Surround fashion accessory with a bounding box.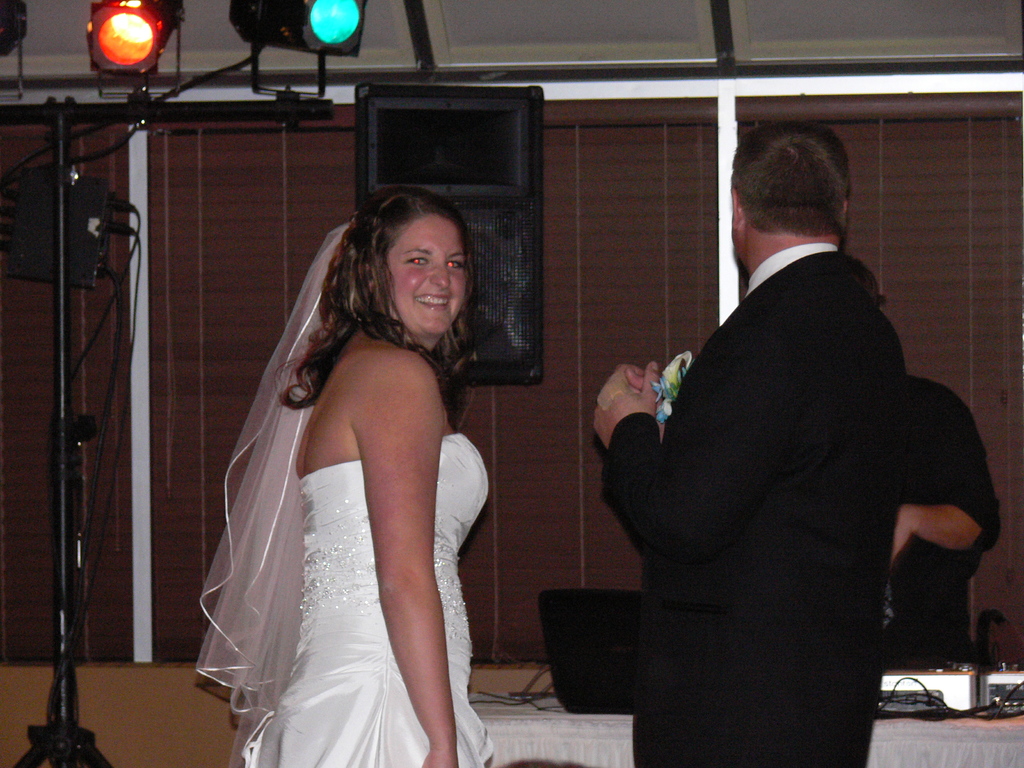
box(190, 220, 348, 767).
